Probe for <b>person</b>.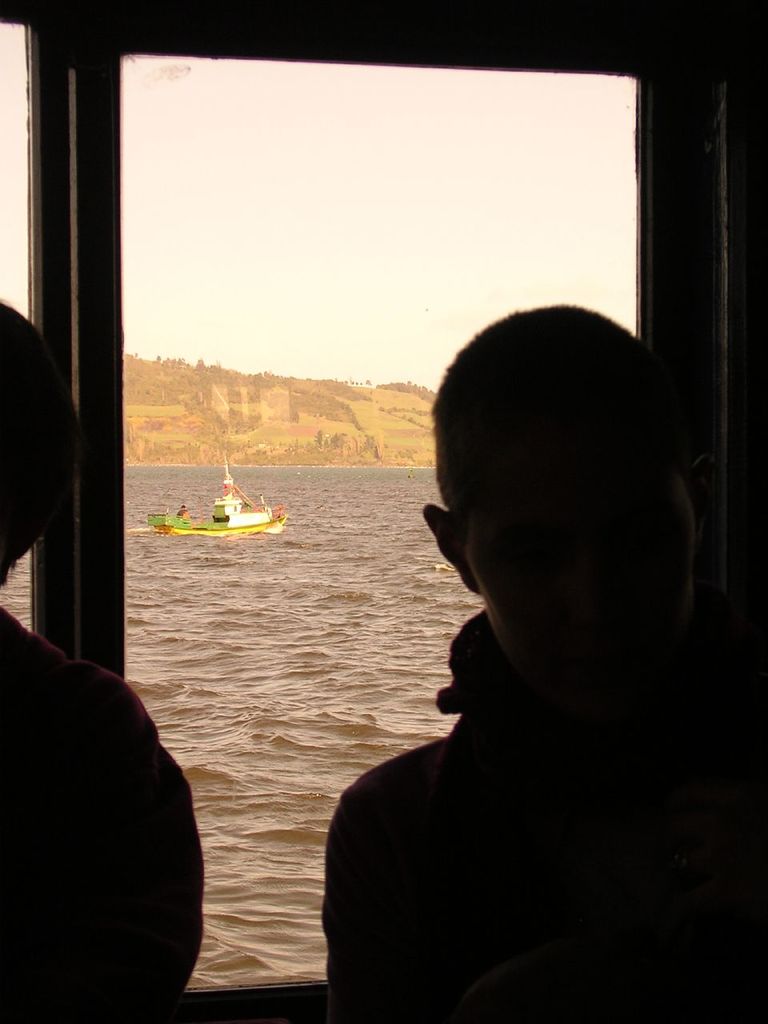
Probe result: {"left": 0, "top": 299, "right": 209, "bottom": 1023}.
